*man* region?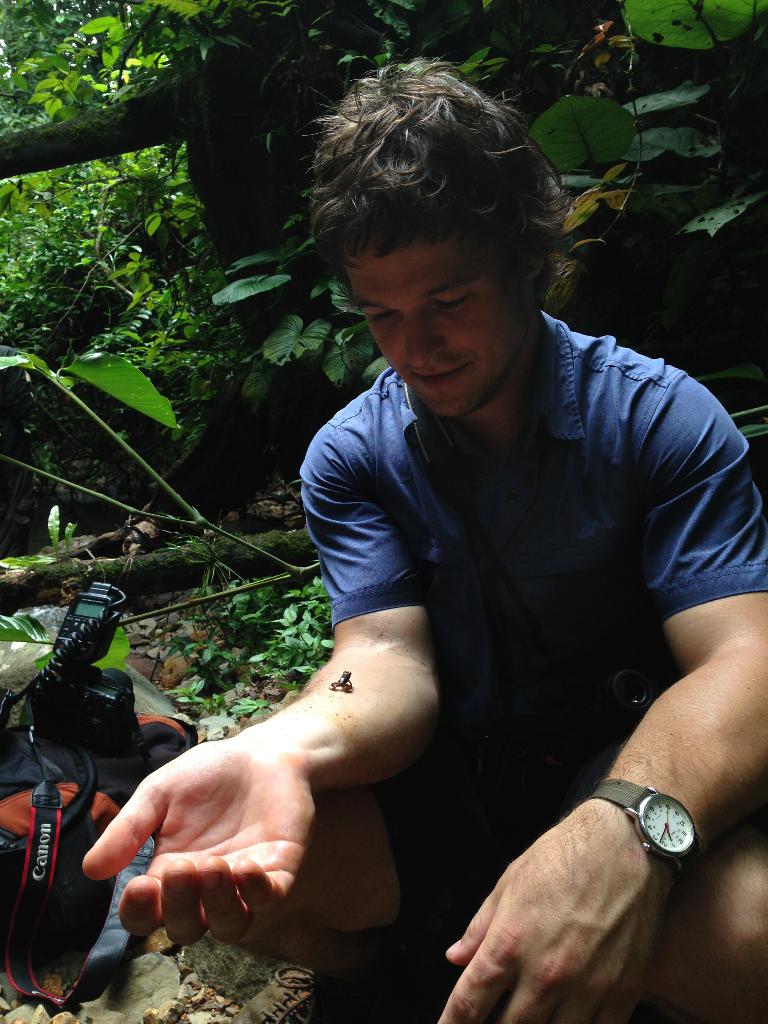
left=86, top=55, right=767, bottom=1023
